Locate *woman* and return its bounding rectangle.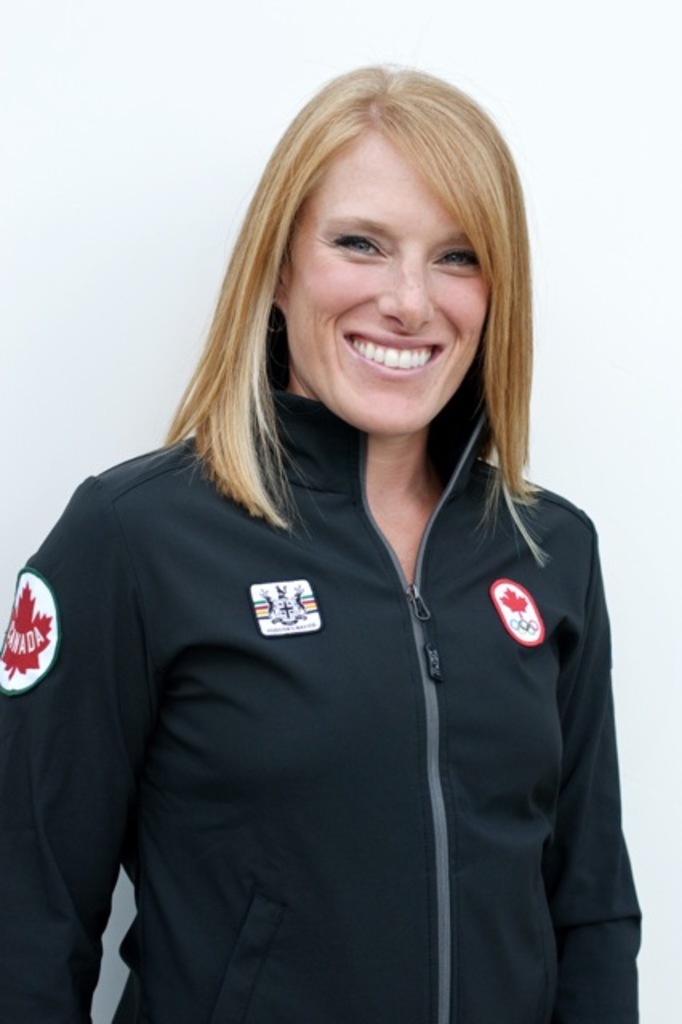
<region>0, 59, 645, 1022</region>.
